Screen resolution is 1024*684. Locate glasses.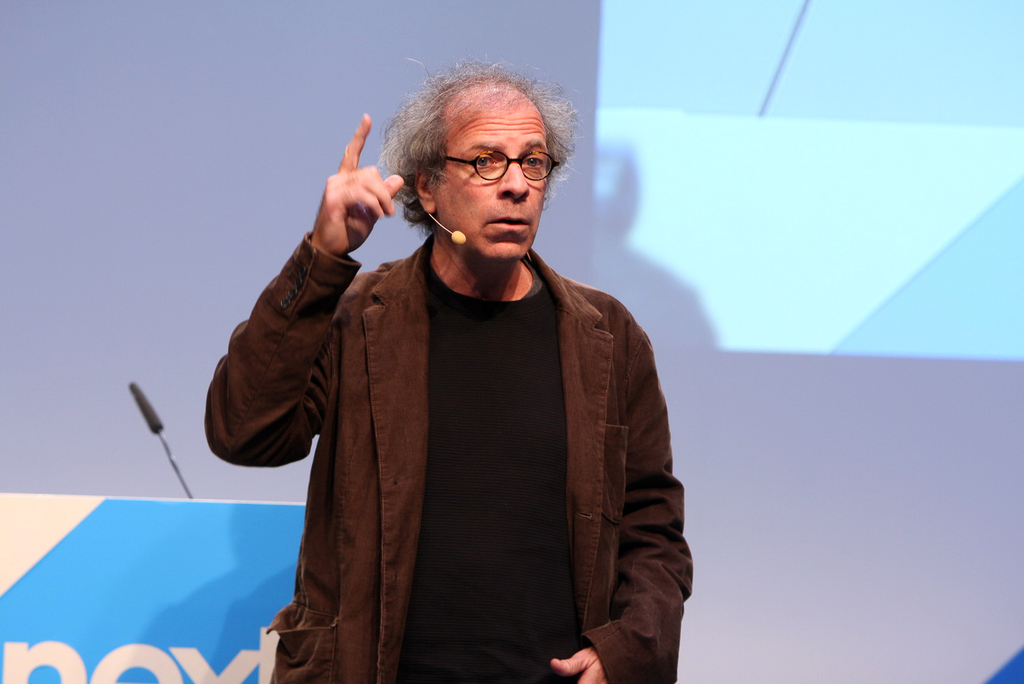
locate(424, 133, 551, 185).
